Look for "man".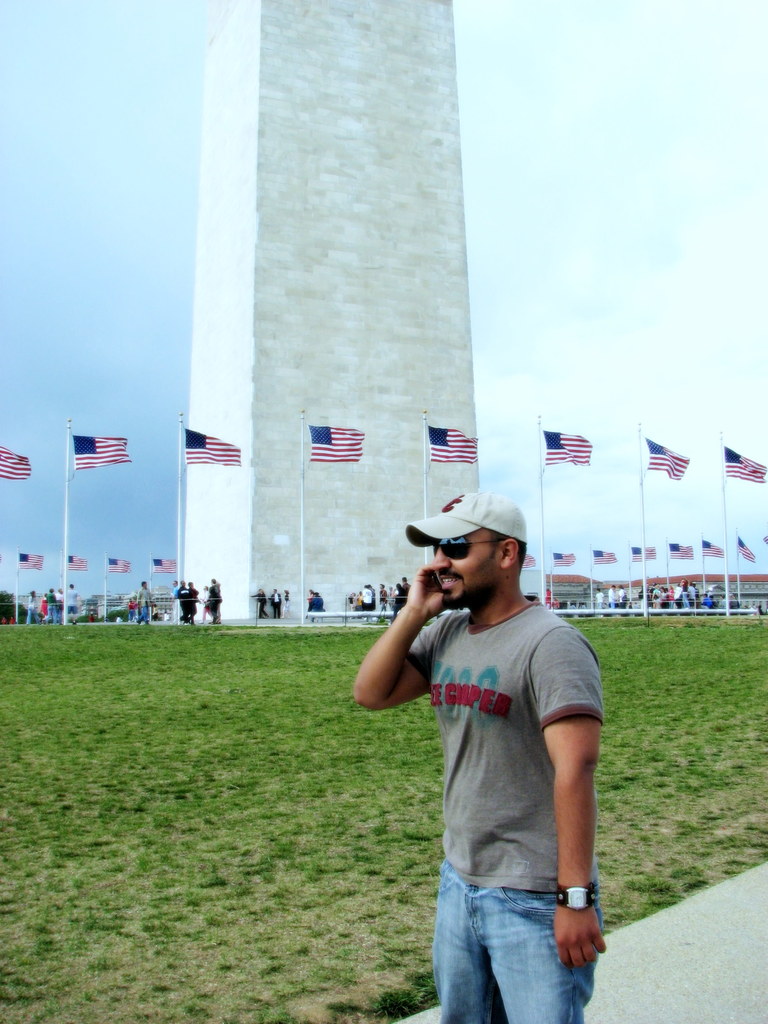
Found: {"x1": 269, "y1": 586, "x2": 282, "y2": 619}.
